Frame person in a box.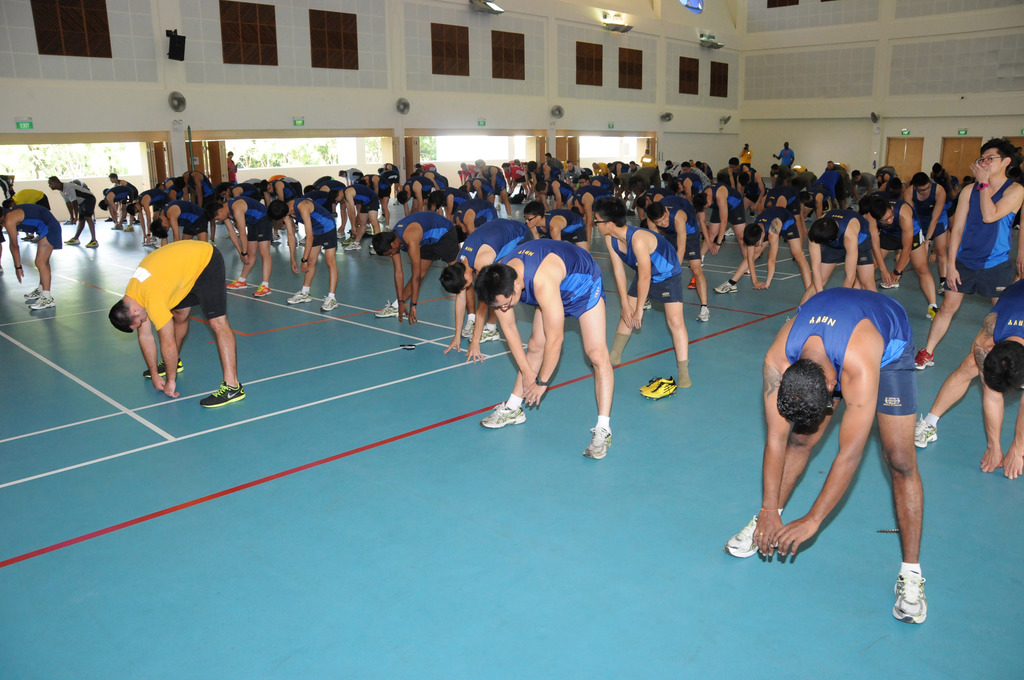
447,209,532,361.
